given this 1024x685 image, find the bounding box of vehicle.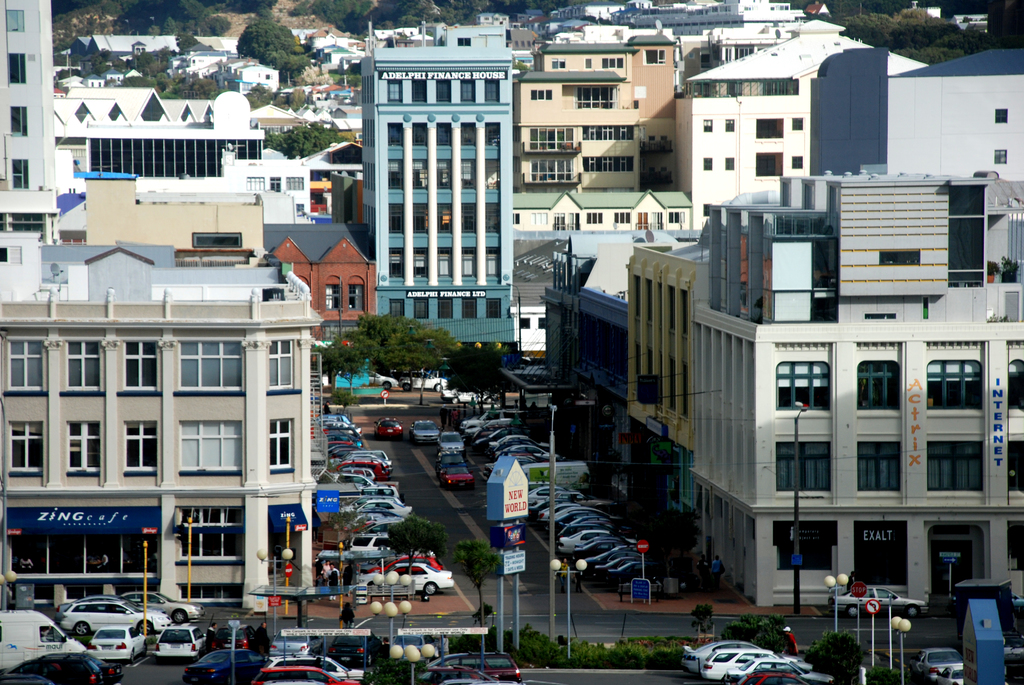
[442, 679, 551, 684].
